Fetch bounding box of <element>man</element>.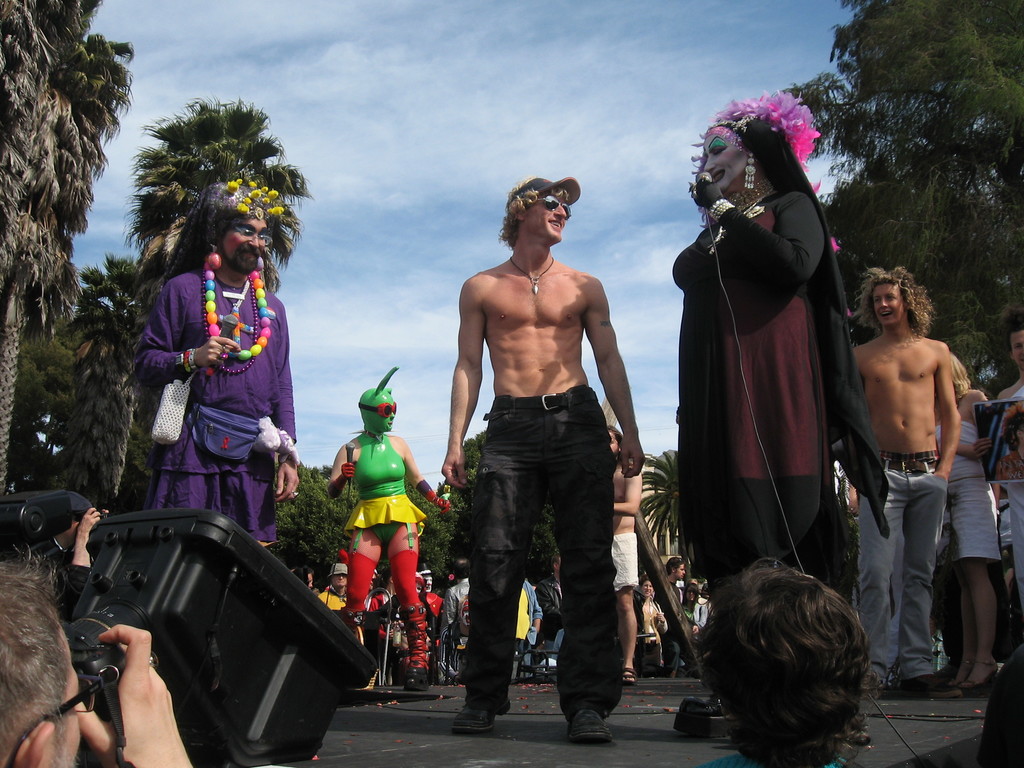
Bbox: box(0, 557, 192, 767).
